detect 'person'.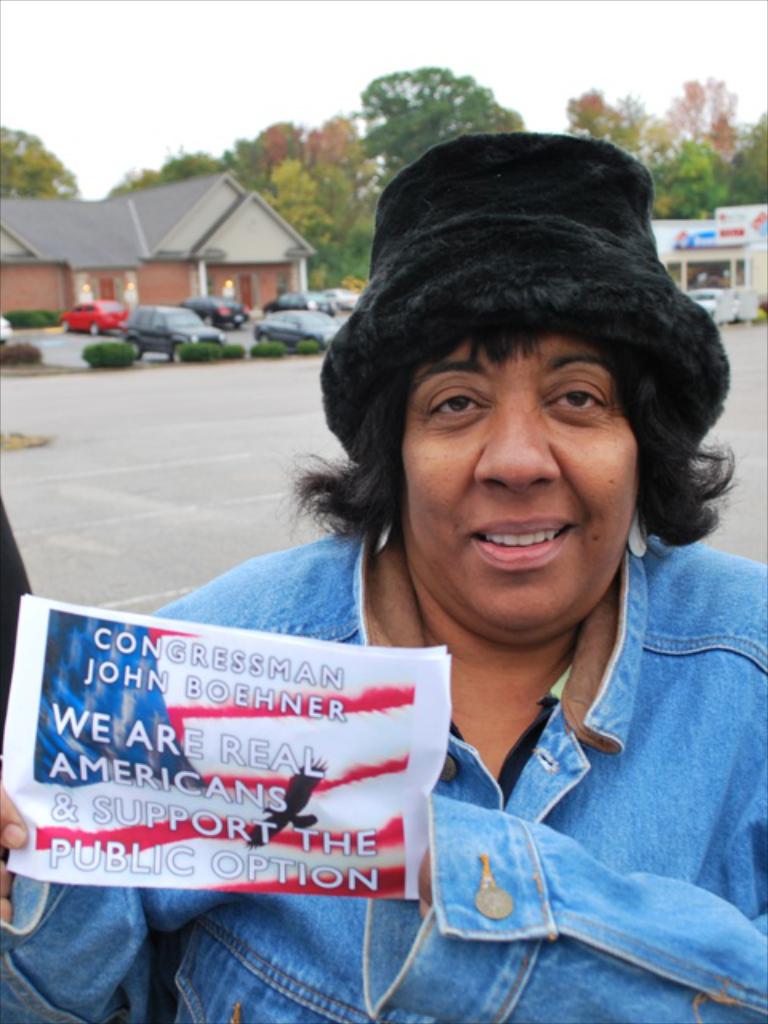
Detected at {"x1": 0, "y1": 126, "x2": 766, "y2": 1022}.
